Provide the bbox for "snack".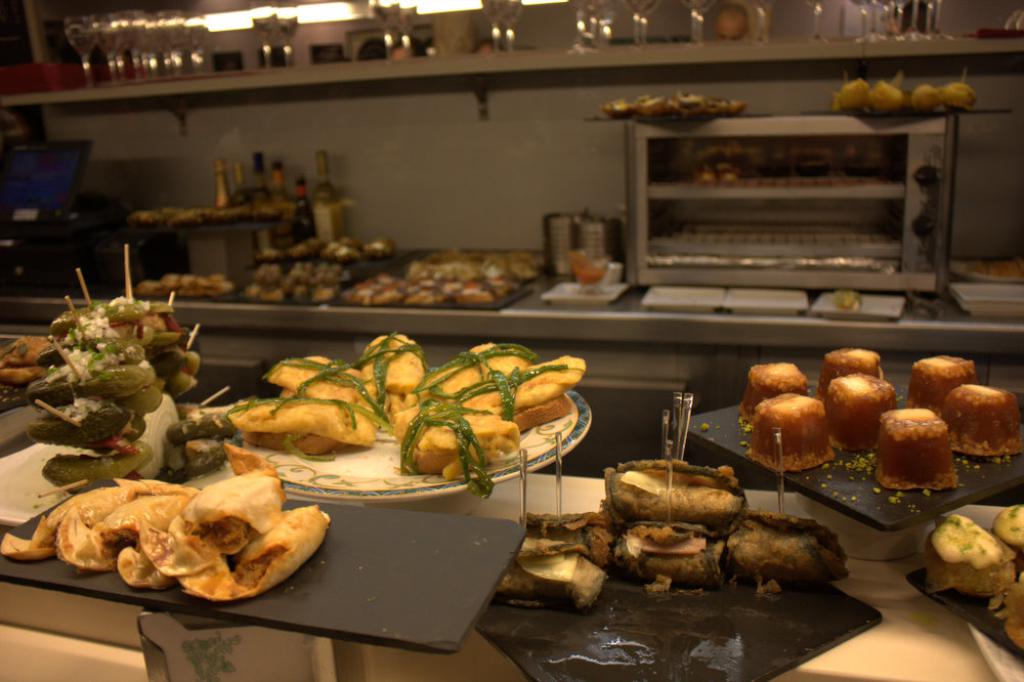
x1=387 y1=398 x2=523 y2=496.
